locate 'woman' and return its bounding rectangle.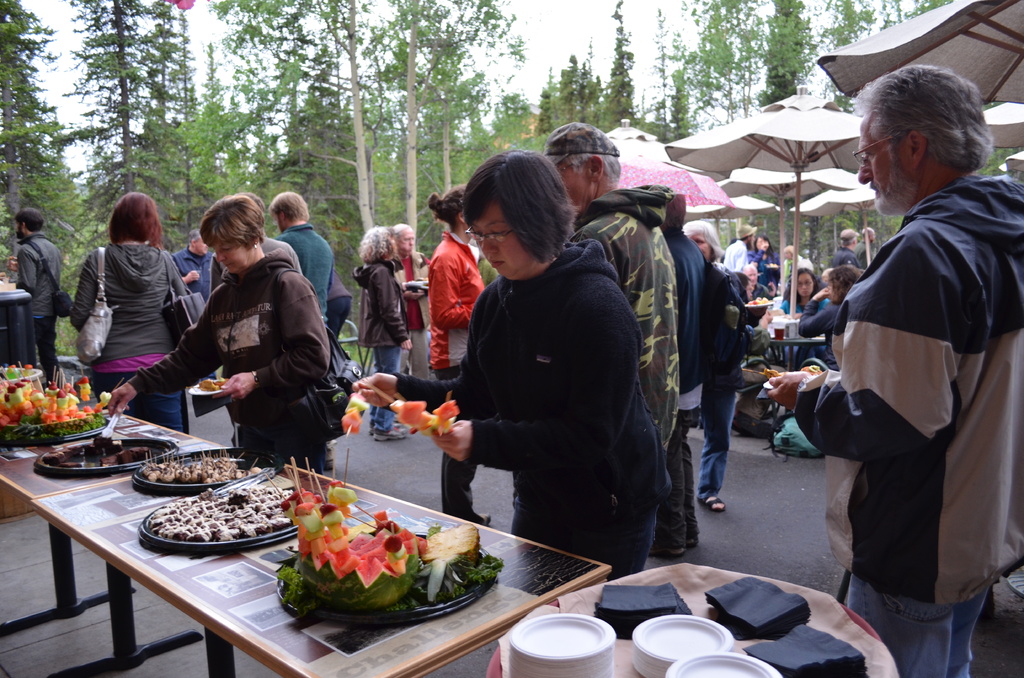
<bbox>68, 177, 181, 429</bbox>.
